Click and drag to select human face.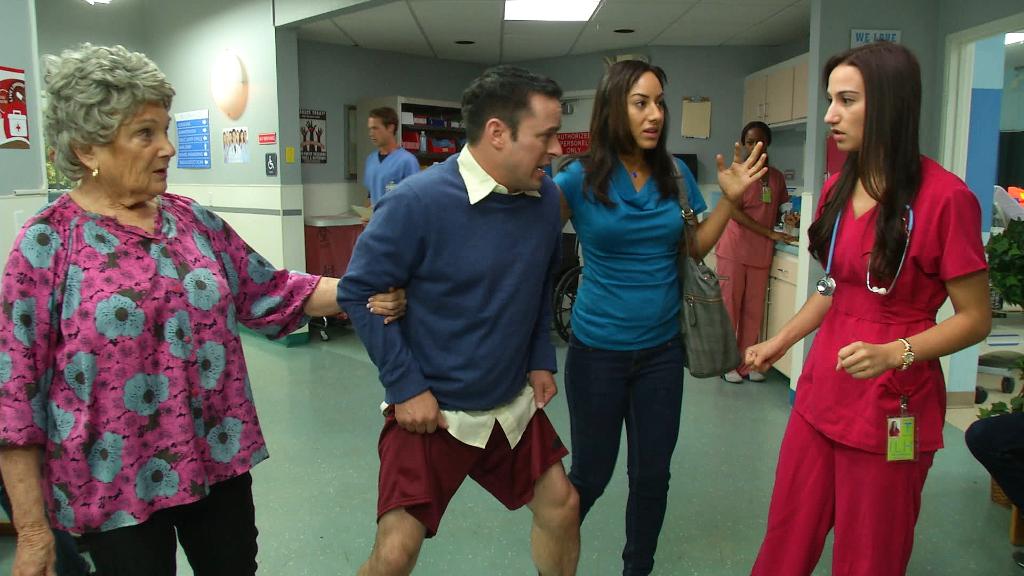
Selection: 743/127/768/154.
